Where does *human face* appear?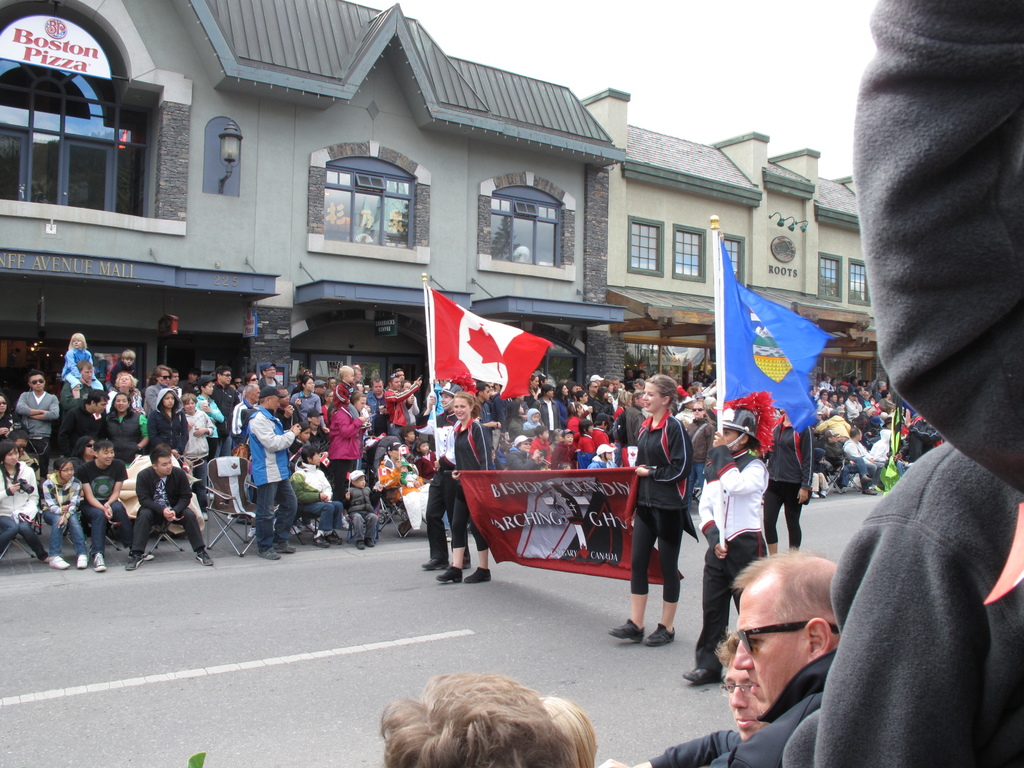
Appears at BBox(301, 375, 316, 392).
